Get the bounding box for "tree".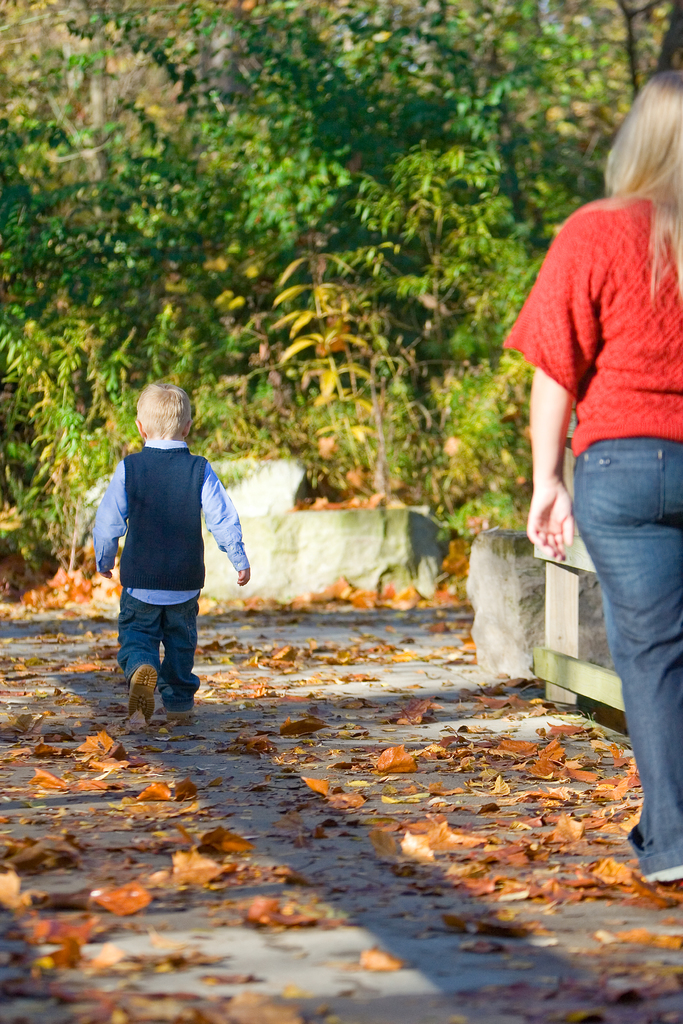
0/0/682/576.
